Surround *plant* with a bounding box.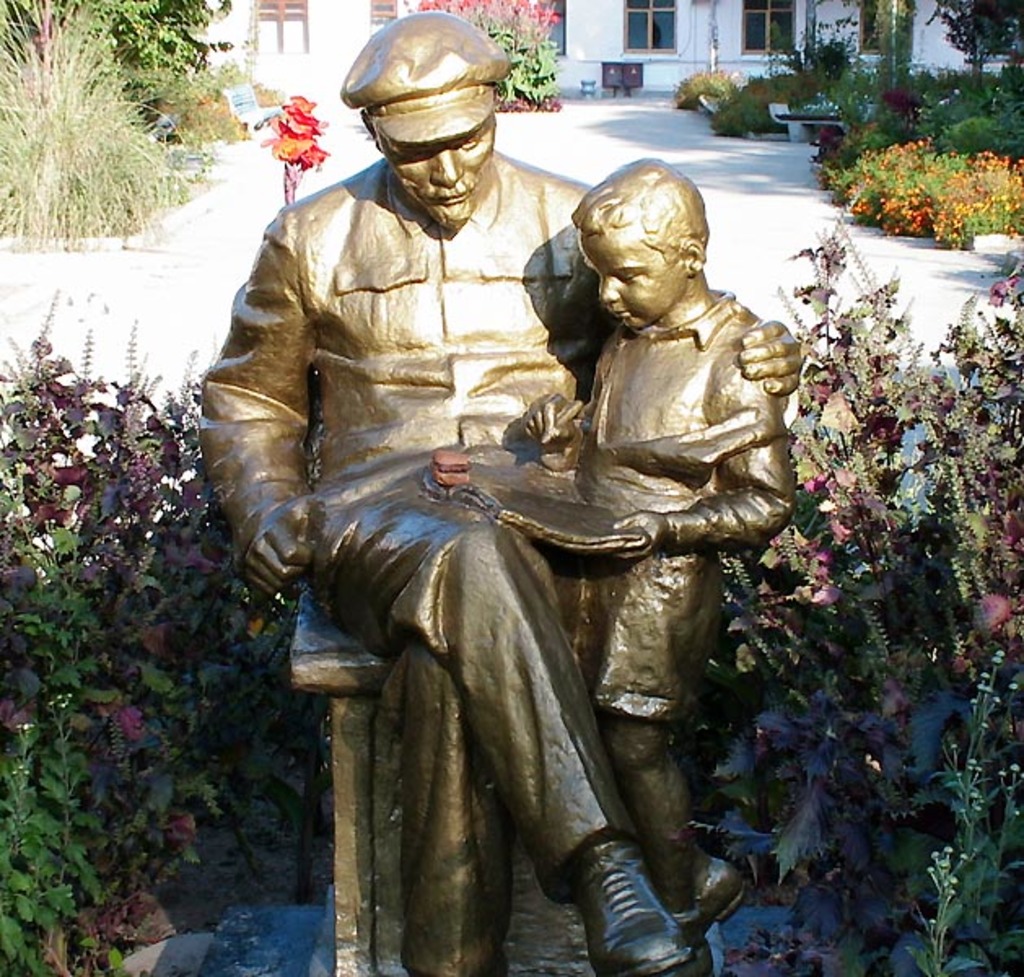
(left=46, top=0, right=234, bottom=99).
